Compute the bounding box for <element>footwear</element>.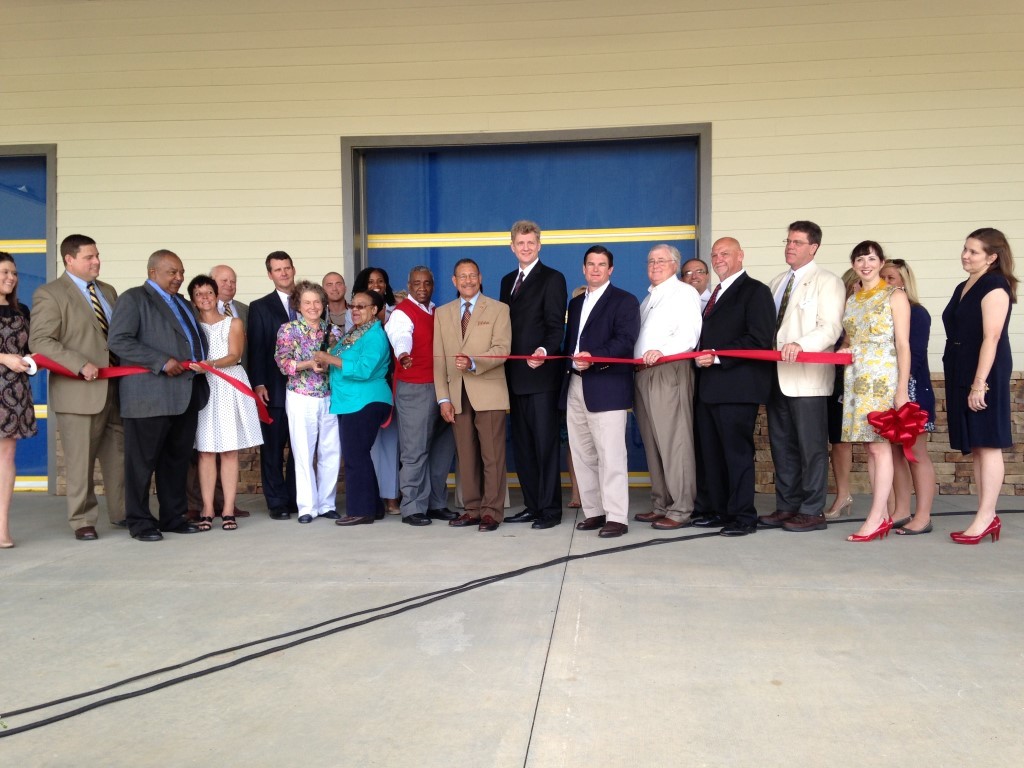
x1=423 y1=506 x2=454 y2=520.
